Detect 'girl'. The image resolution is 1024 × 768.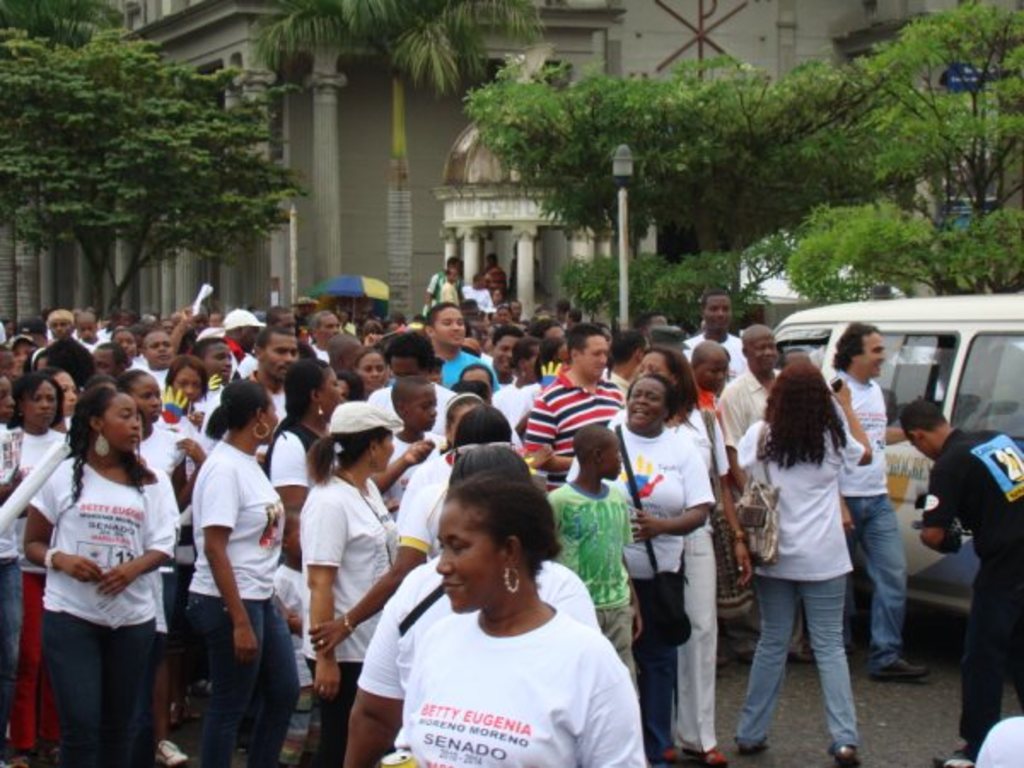
17 384 186 766.
